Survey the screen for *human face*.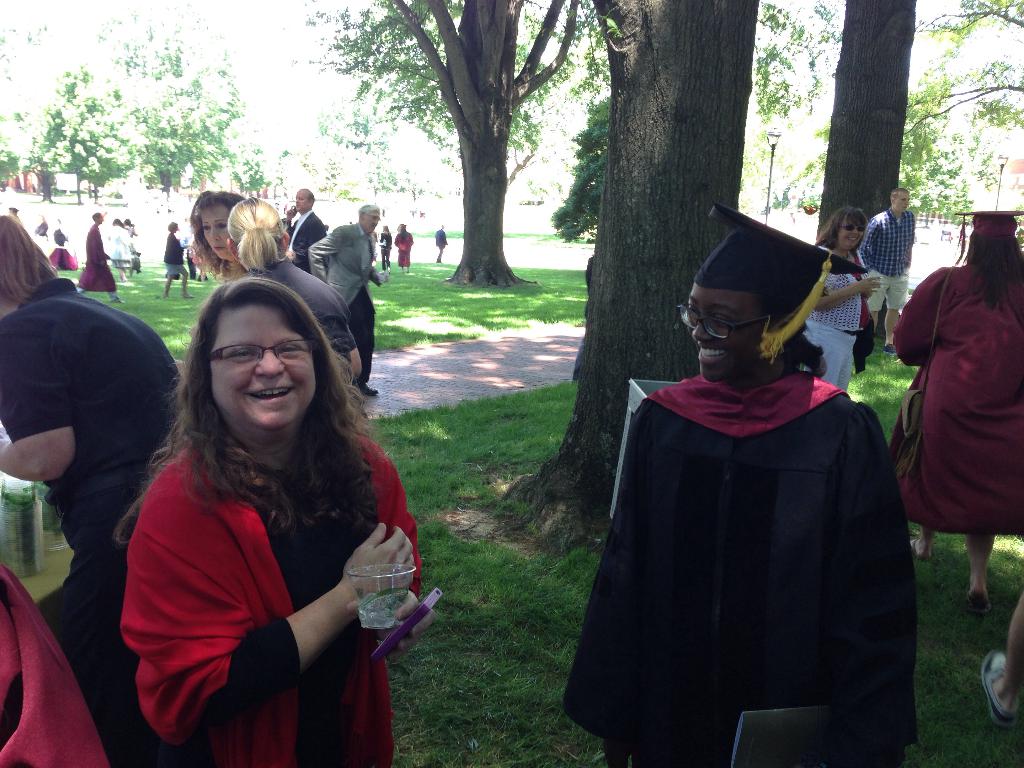
Survey found: region(687, 287, 763, 383).
